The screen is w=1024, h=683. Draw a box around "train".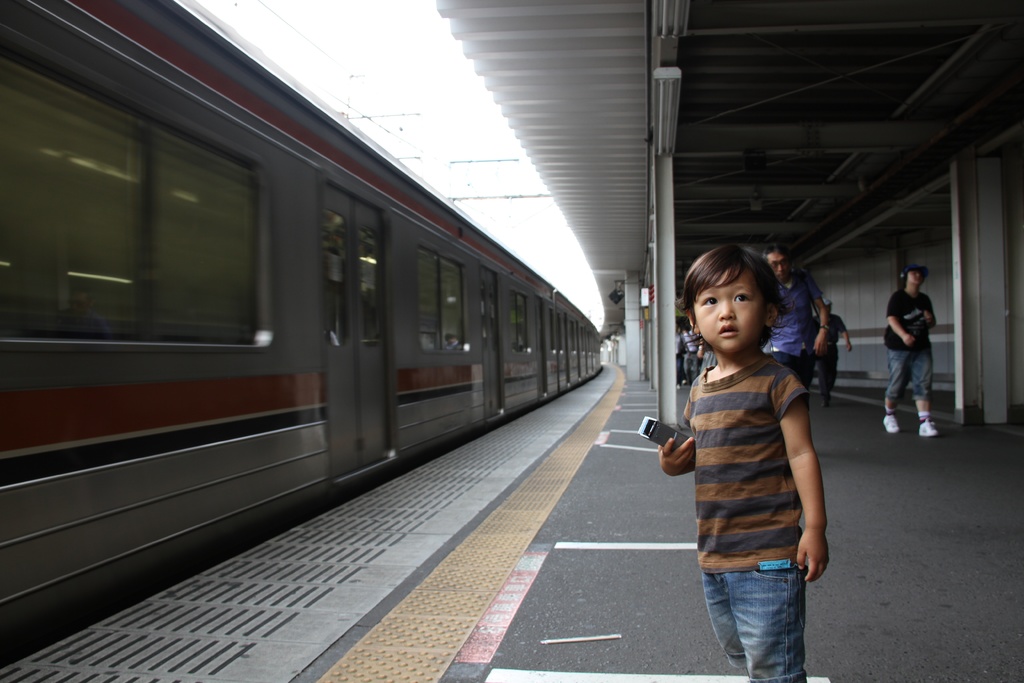
<bbox>0, 0, 605, 663</bbox>.
